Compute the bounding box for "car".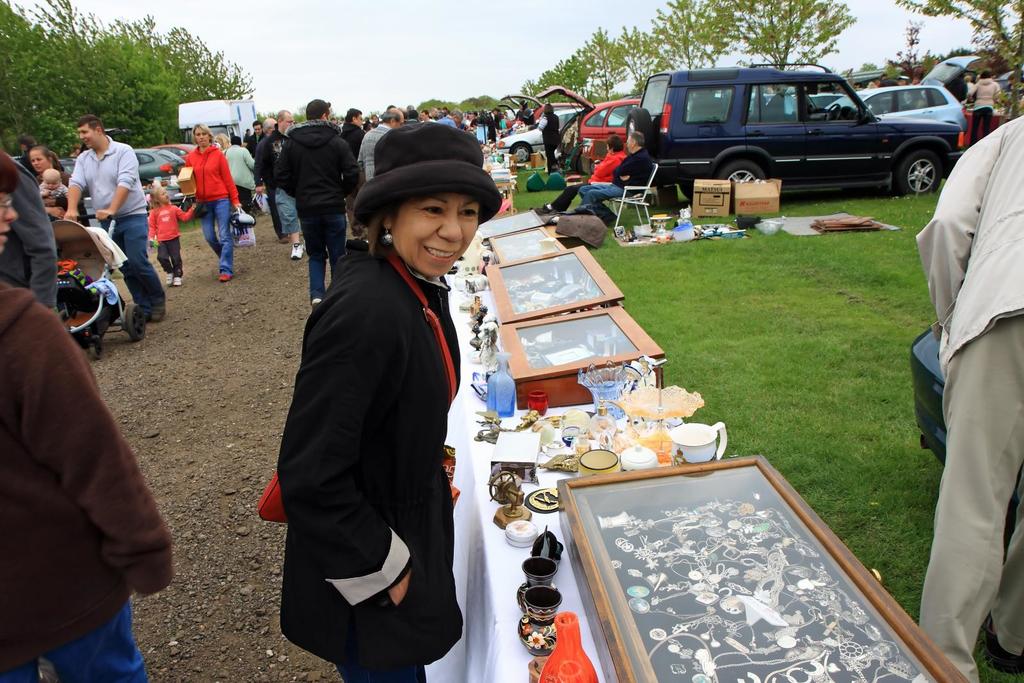
{"left": 531, "top": 84, "right": 644, "bottom": 167}.
